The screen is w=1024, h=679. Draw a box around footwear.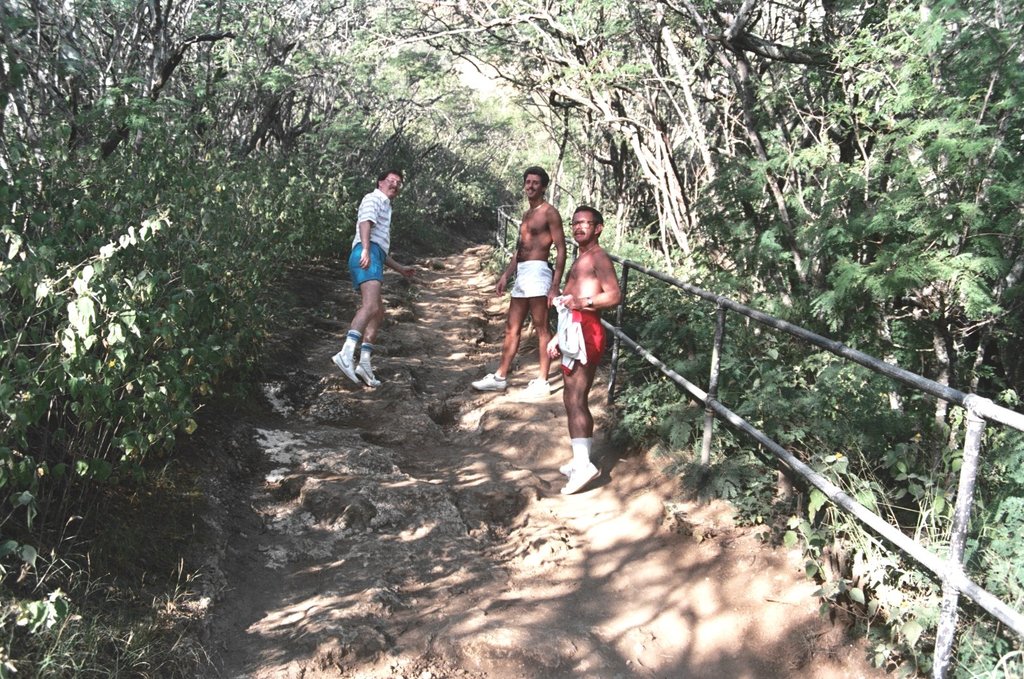
crop(559, 462, 597, 494).
